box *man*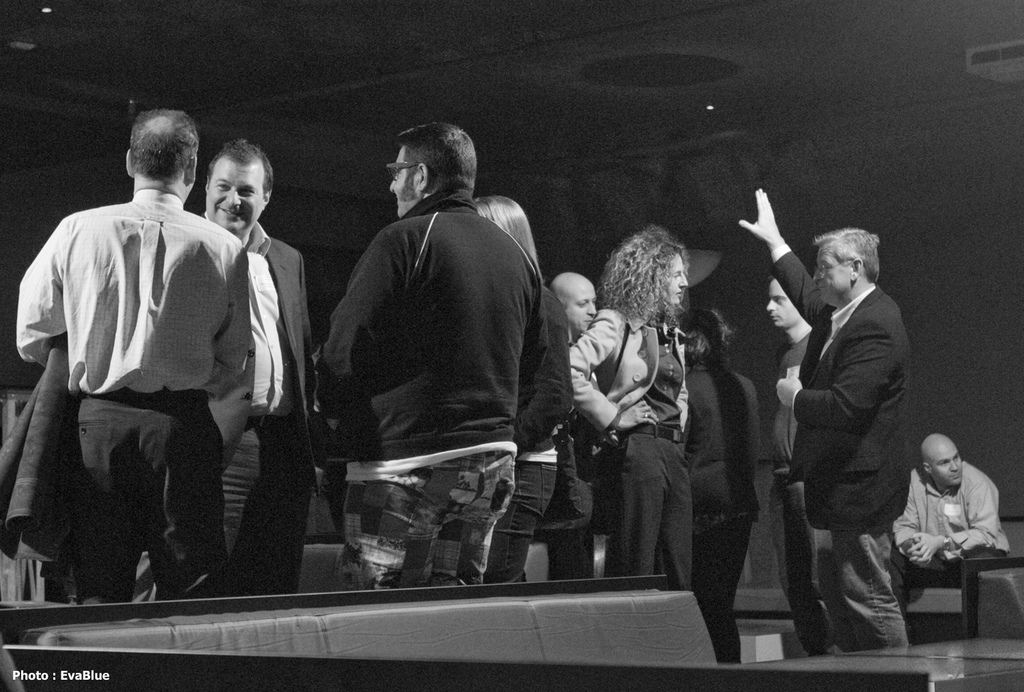
0 115 306 594
